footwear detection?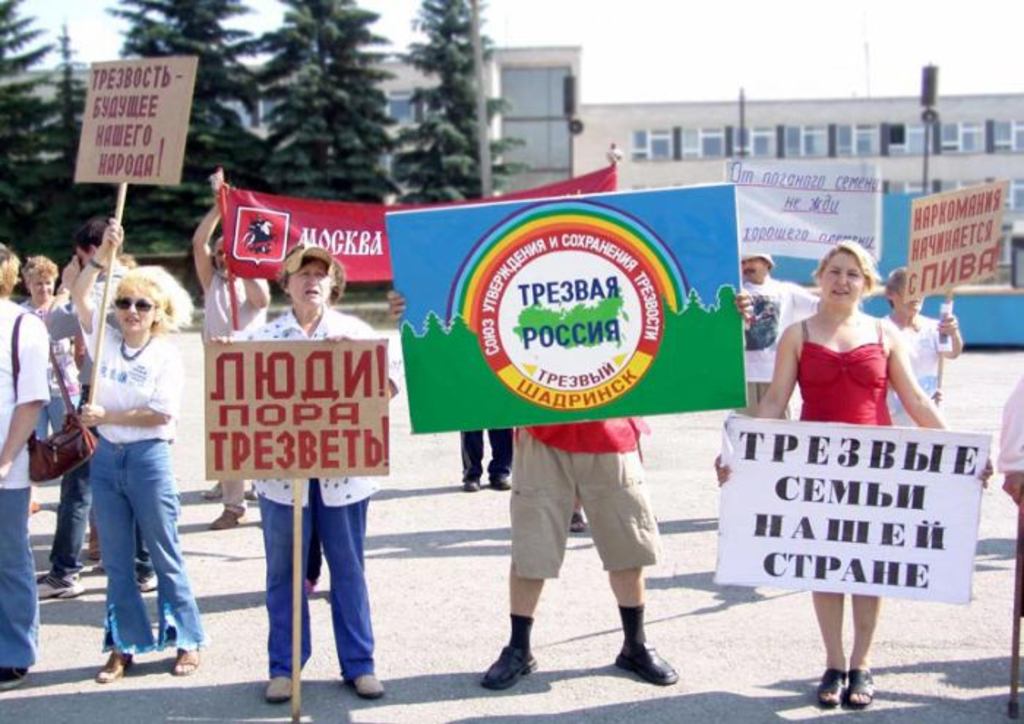
BBox(32, 575, 86, 603)
